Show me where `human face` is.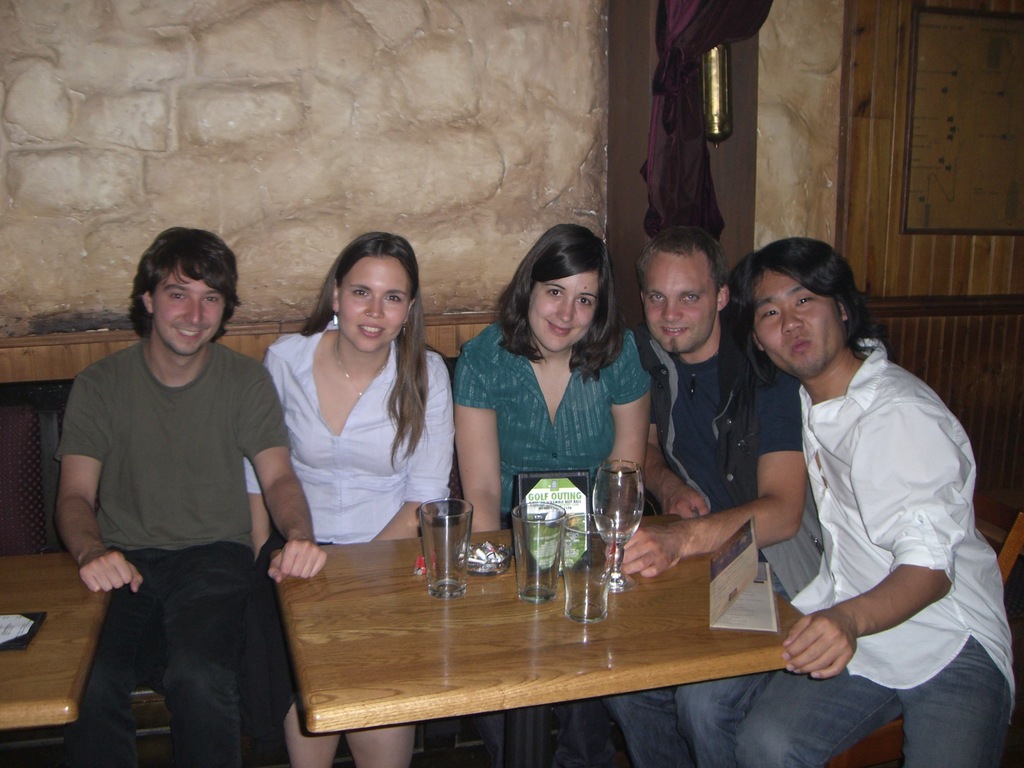
`human face` is at x1=154, y1=268, x2=232, y2=357.
